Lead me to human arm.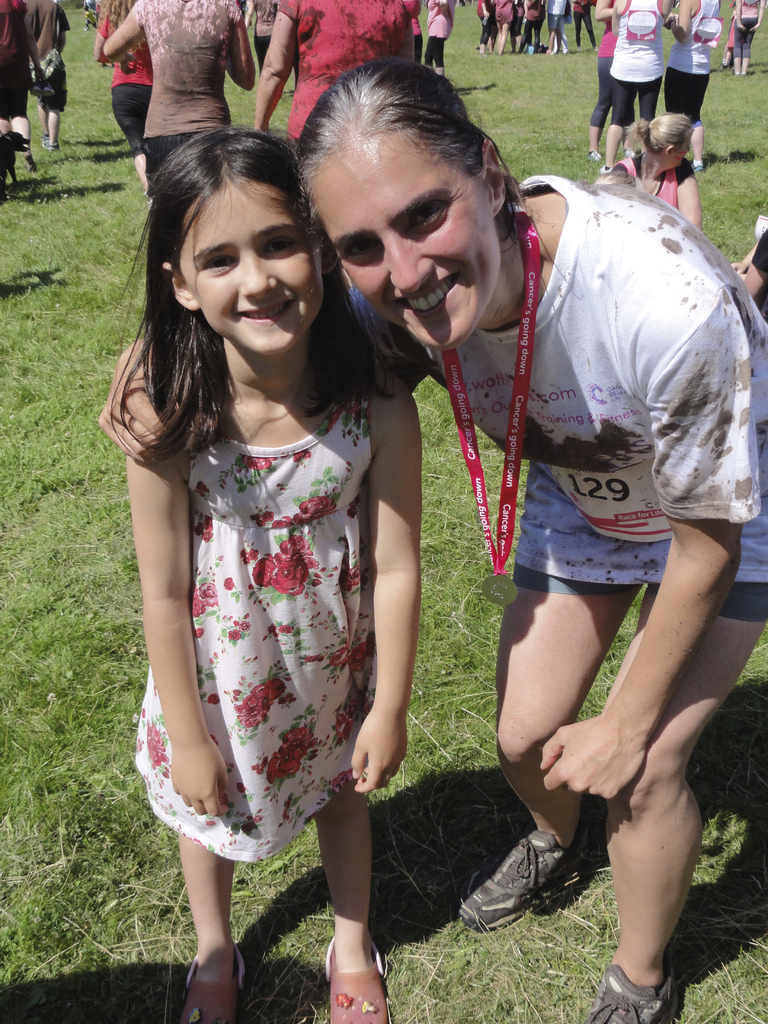
Lead to box(595, 0, 612, 22).
